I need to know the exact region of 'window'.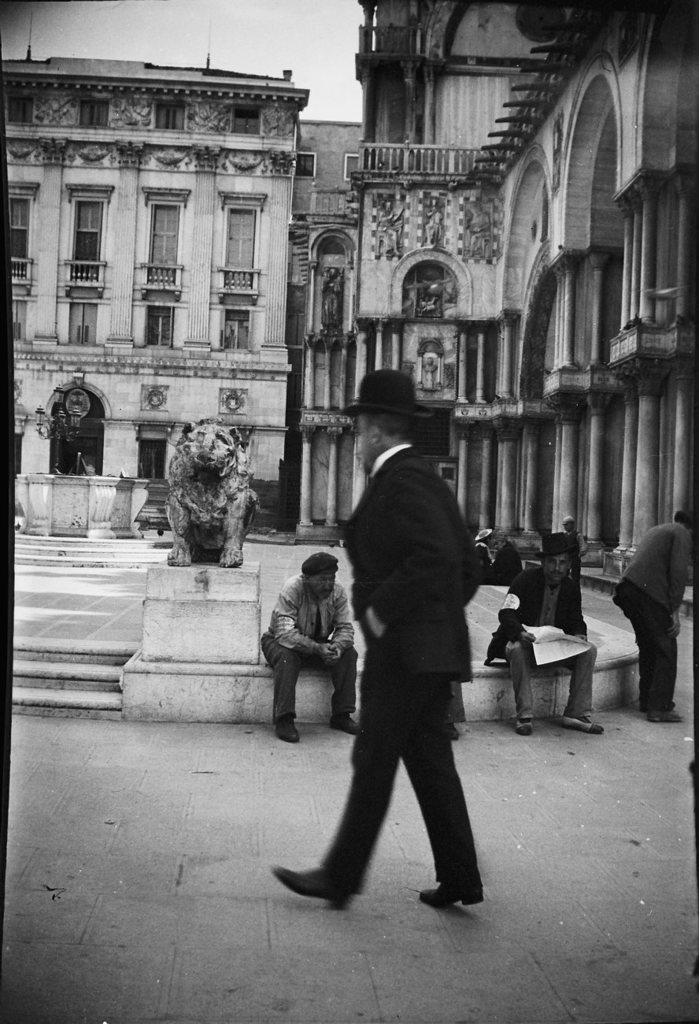
Region: bbox=[220, 198, 257, 290].
